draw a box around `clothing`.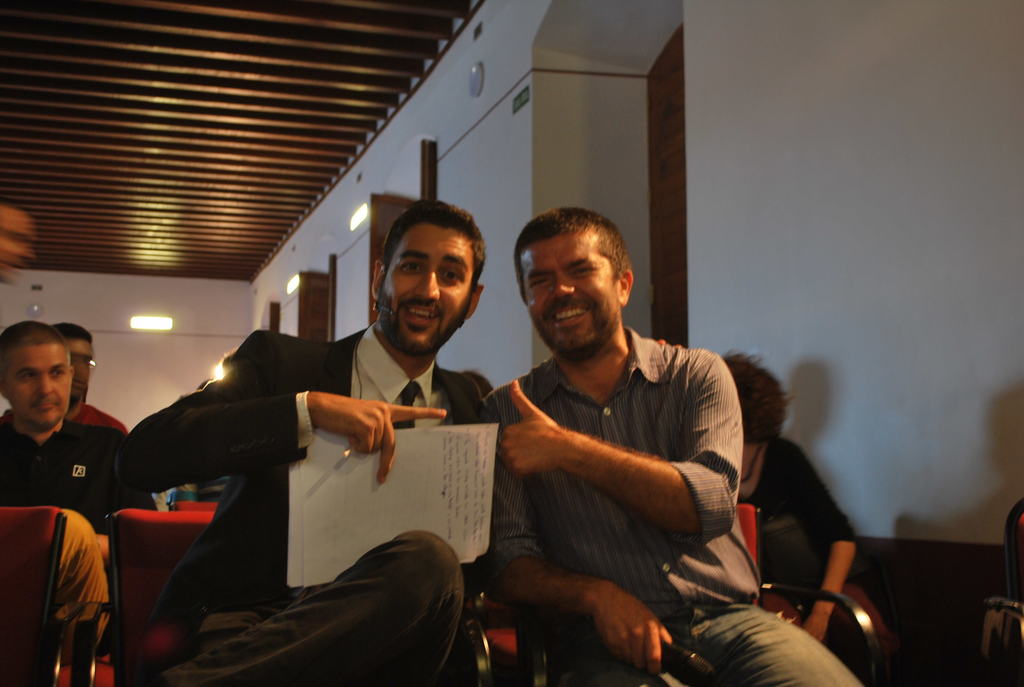
pyautogui.locateOnScreen(1, 409, 157, 635).
